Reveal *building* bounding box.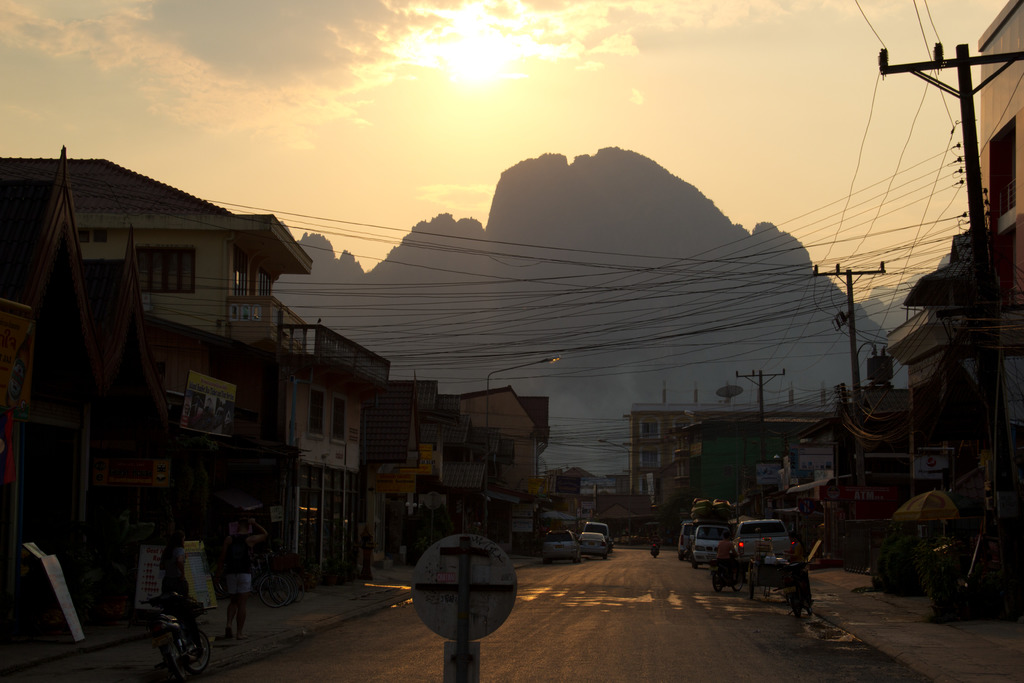
Revealed: (0,151,295,648).
